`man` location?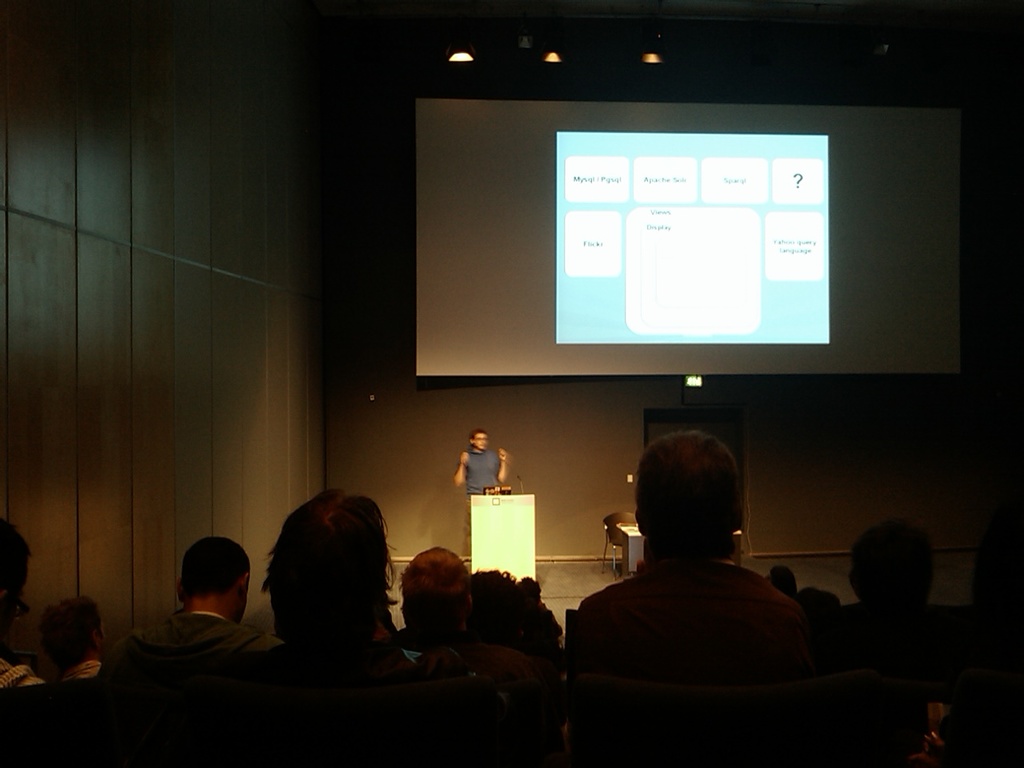
(397,547,526,671)
